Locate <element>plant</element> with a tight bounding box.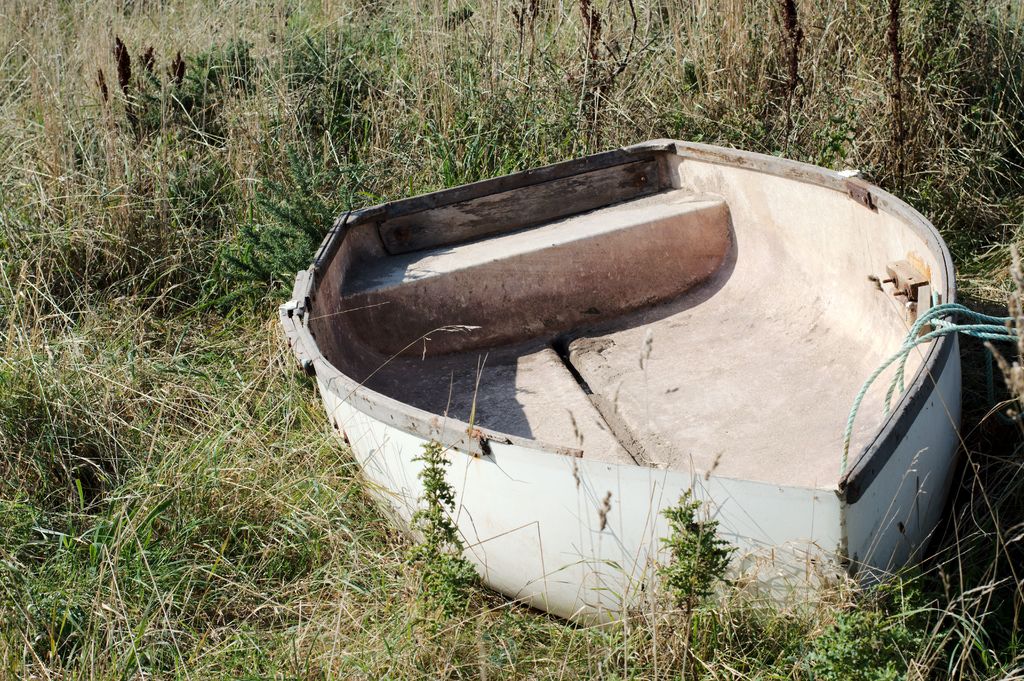
<region>649, 473, 767, 643</region>.
